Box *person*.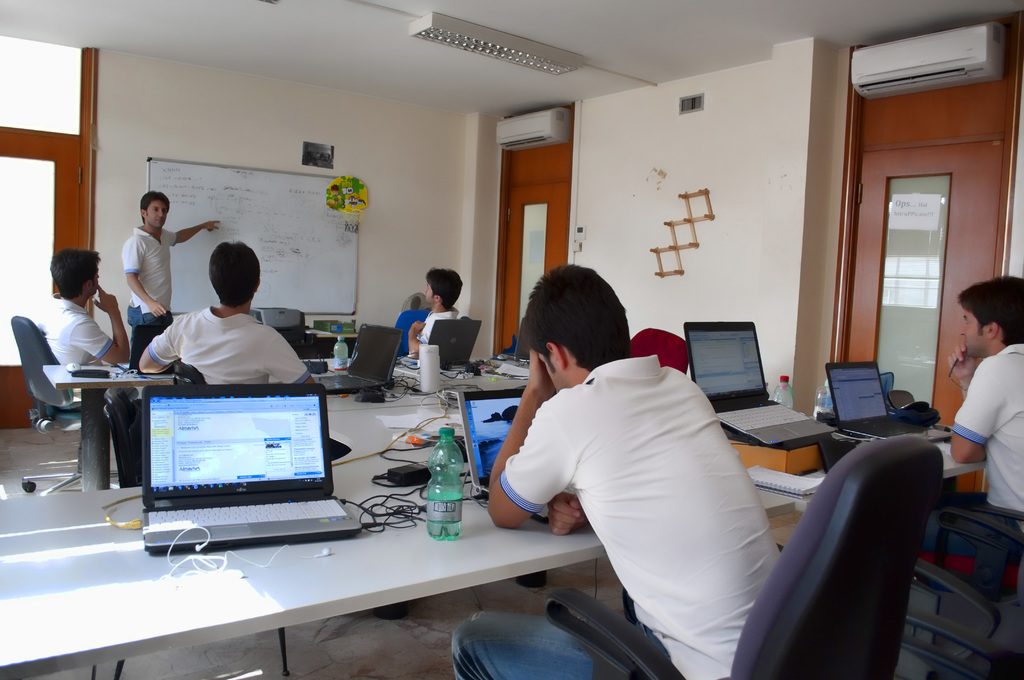
locate(406, 266, 463, 357).
